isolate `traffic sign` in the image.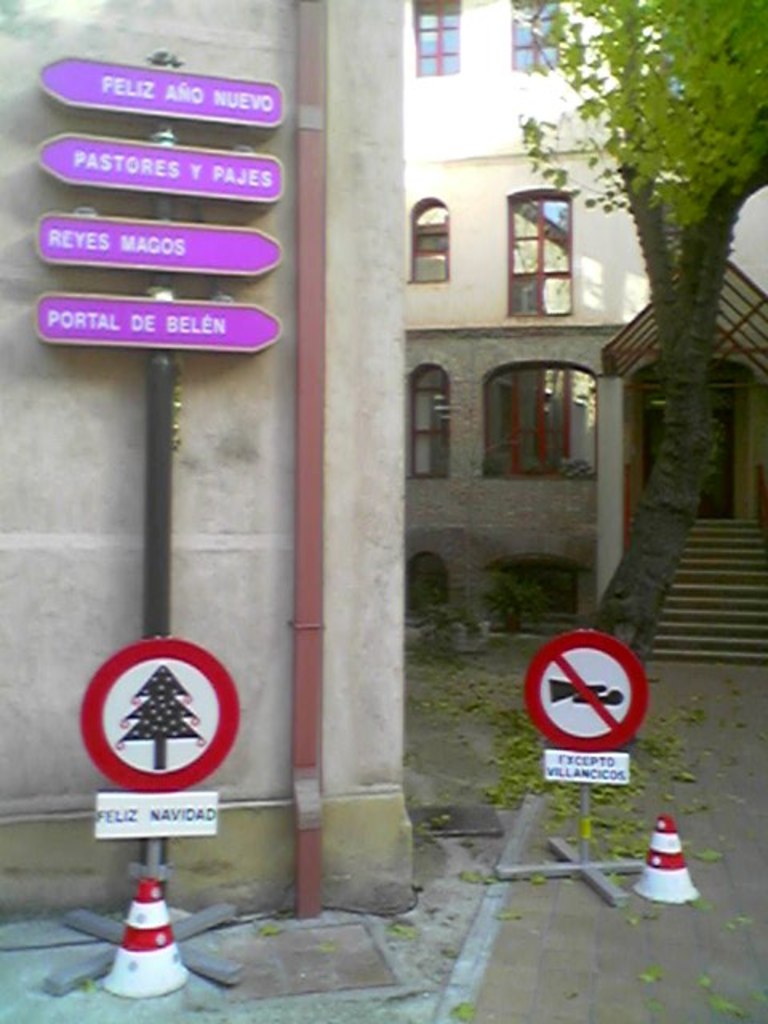
Isolated region: region(34, 218, 290, 278).
